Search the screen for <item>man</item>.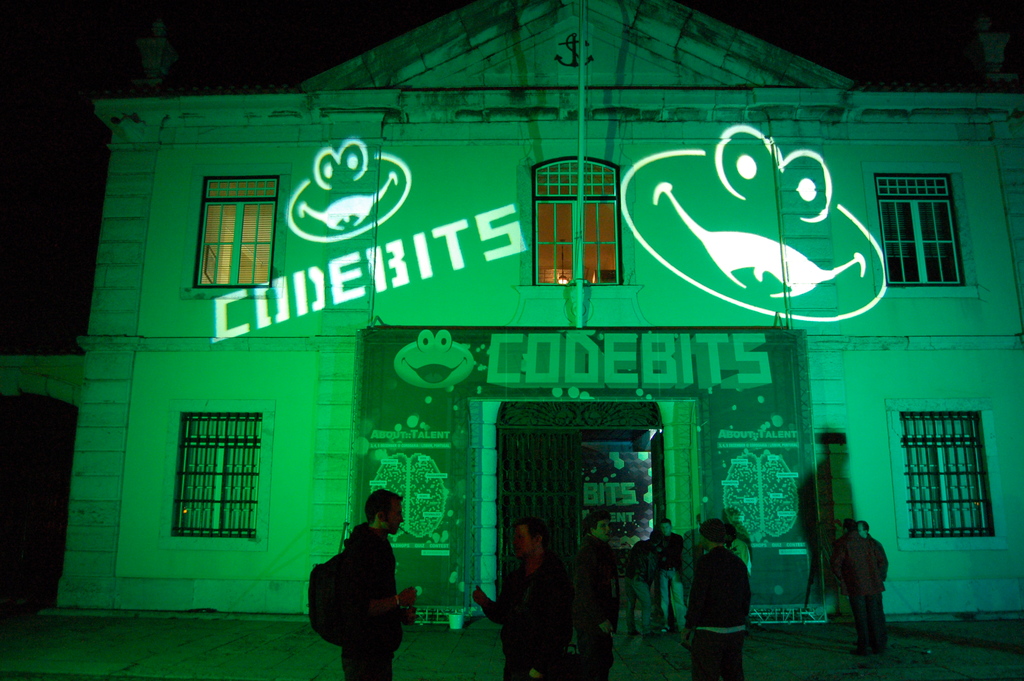
Found at bbox=[657, 517, 684, 641].
